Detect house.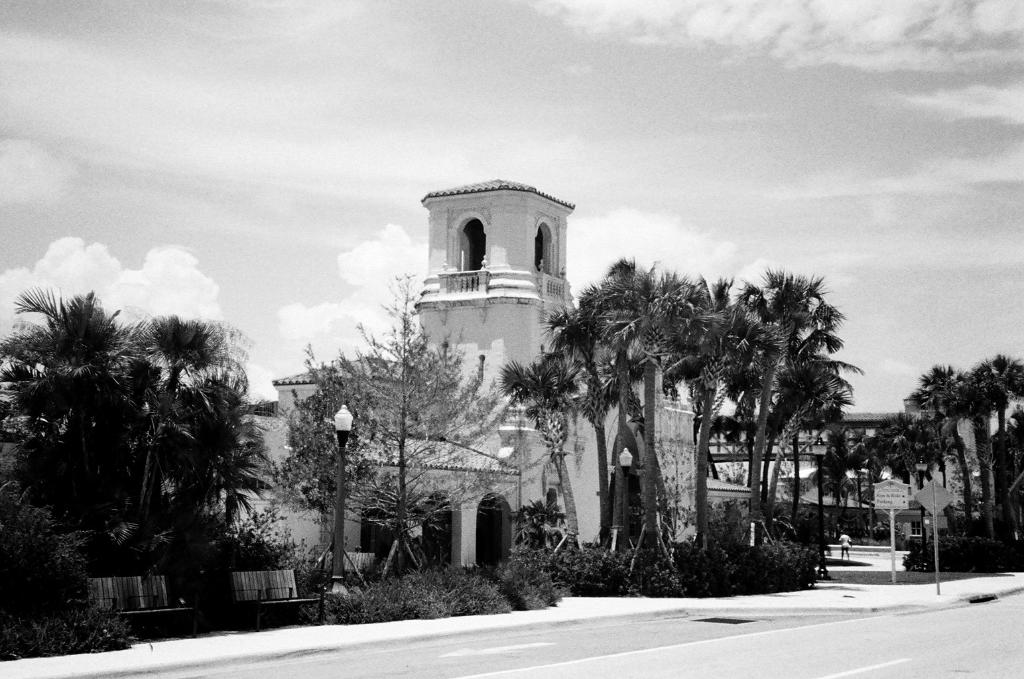
Detected at 706:387:998:521.
